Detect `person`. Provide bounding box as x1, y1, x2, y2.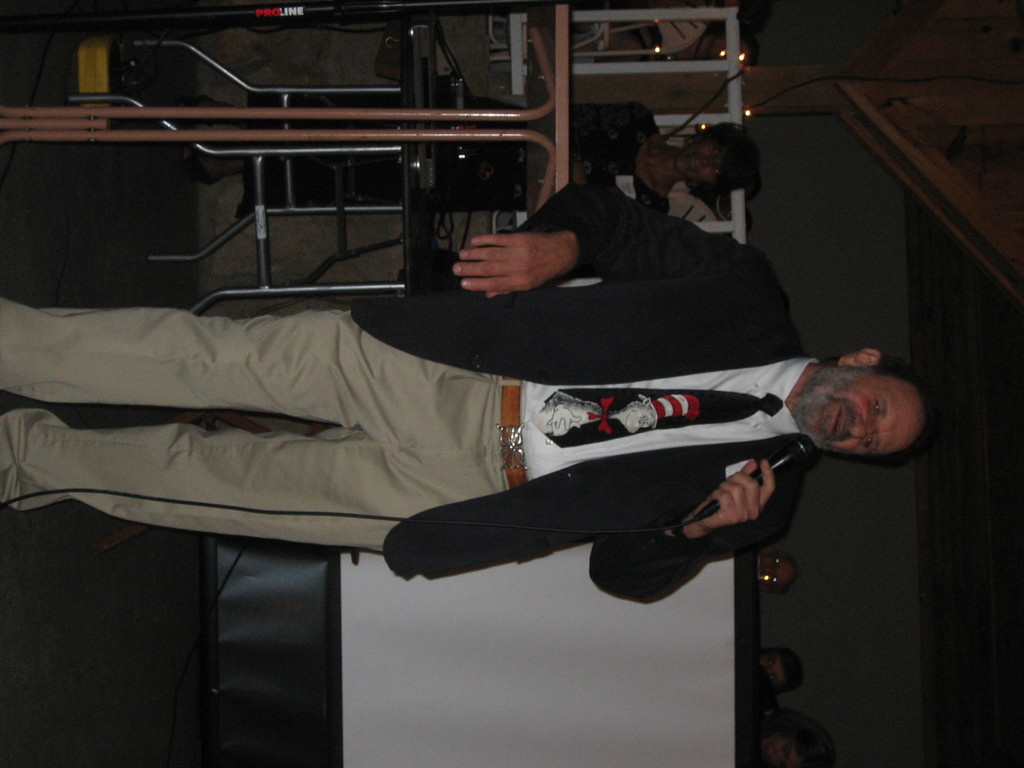
762, 648, 809, 691.
